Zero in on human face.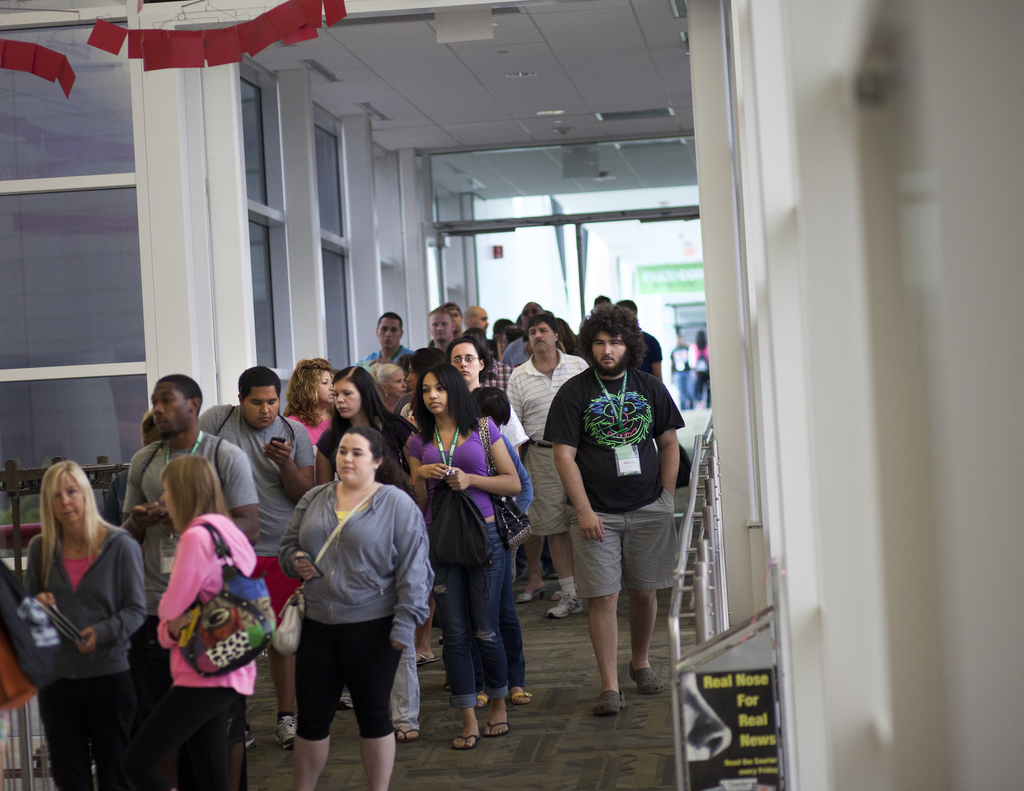
Zeroed in: (left=476, top=315, right=487, bottom=330).
